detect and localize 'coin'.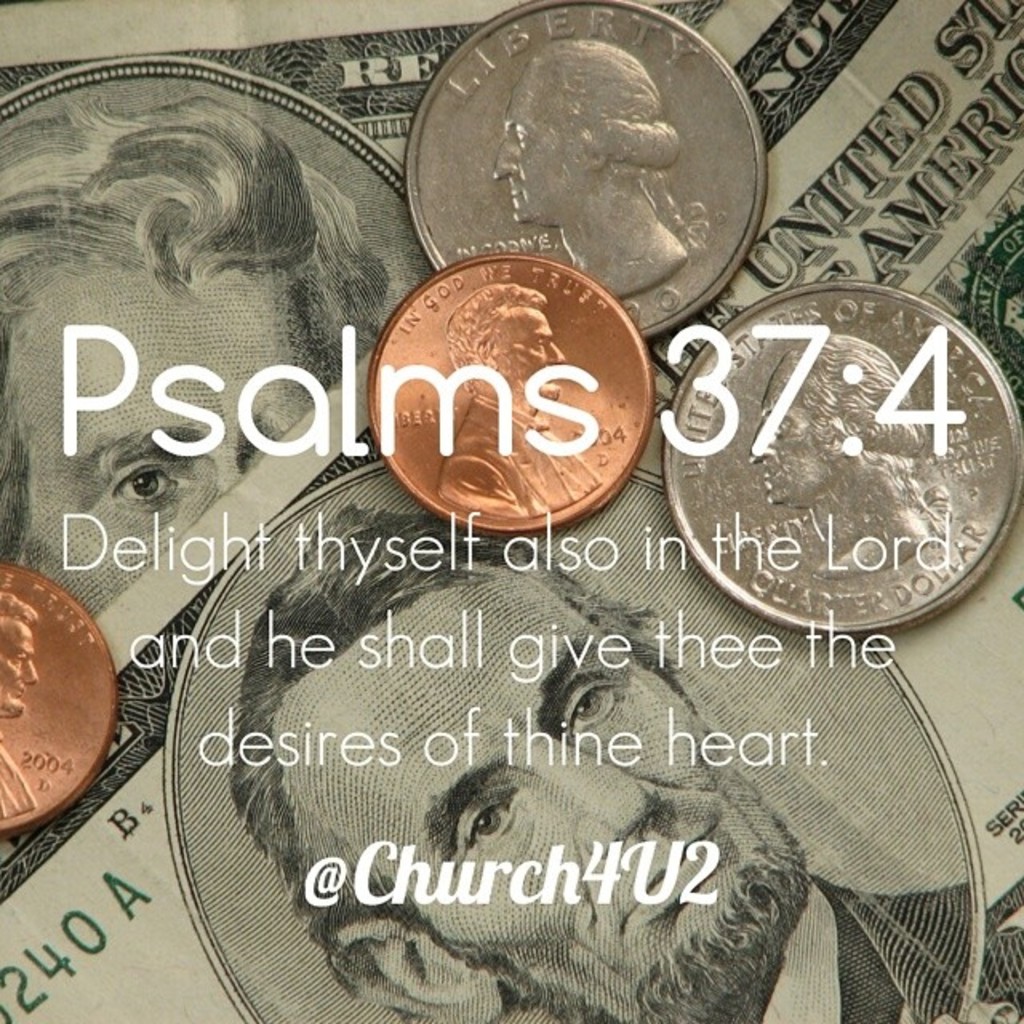
Localized at [0,563,123,835].
